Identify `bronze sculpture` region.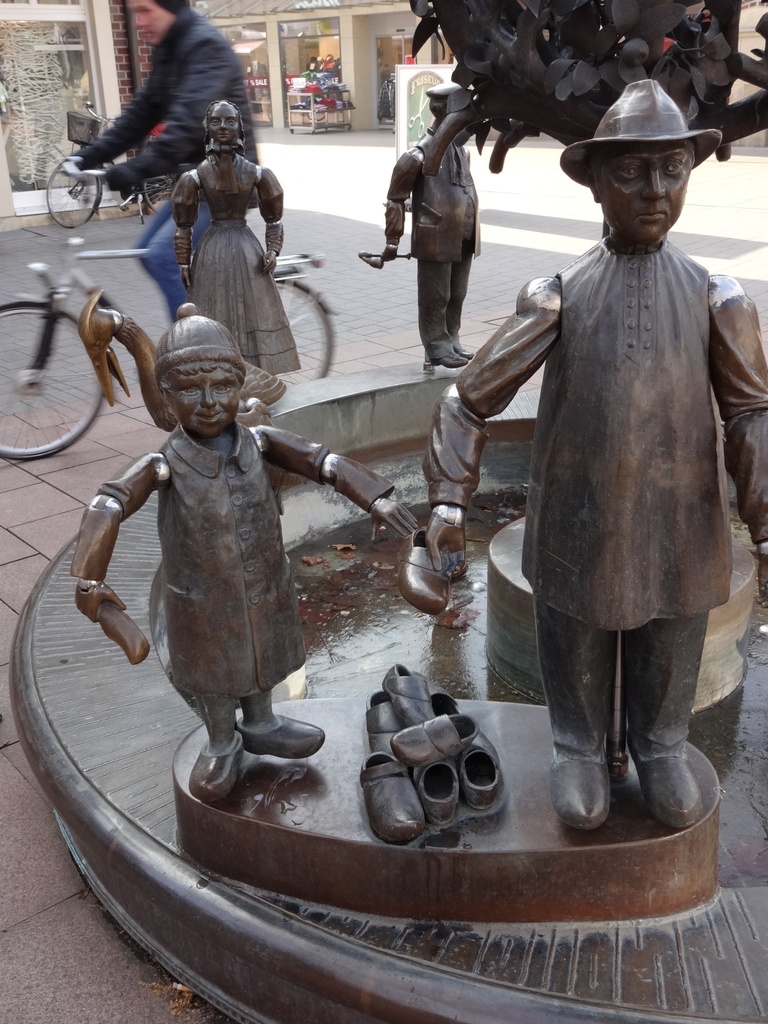
Region: 171/97/302/378.
